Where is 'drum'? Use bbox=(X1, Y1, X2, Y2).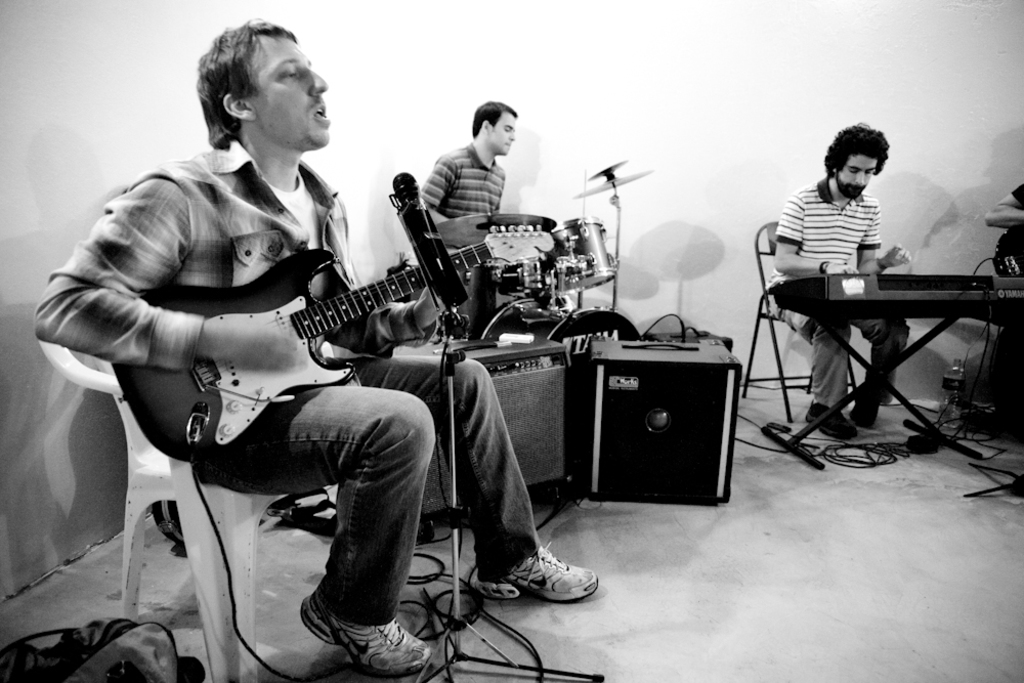
bbox=(548, 214, 616, 292).
